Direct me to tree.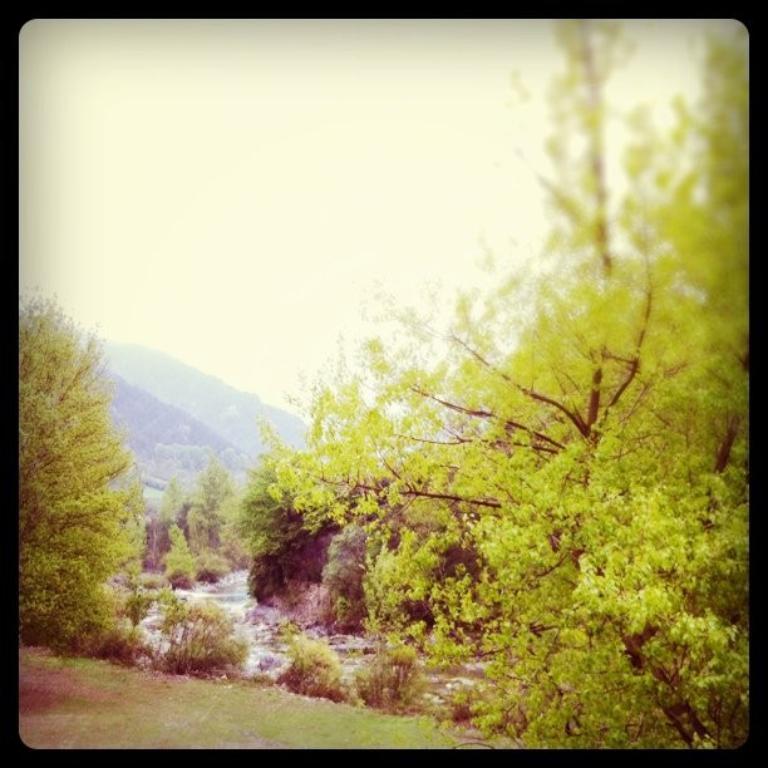
Direction: <box>8,287,138,669</box>.
